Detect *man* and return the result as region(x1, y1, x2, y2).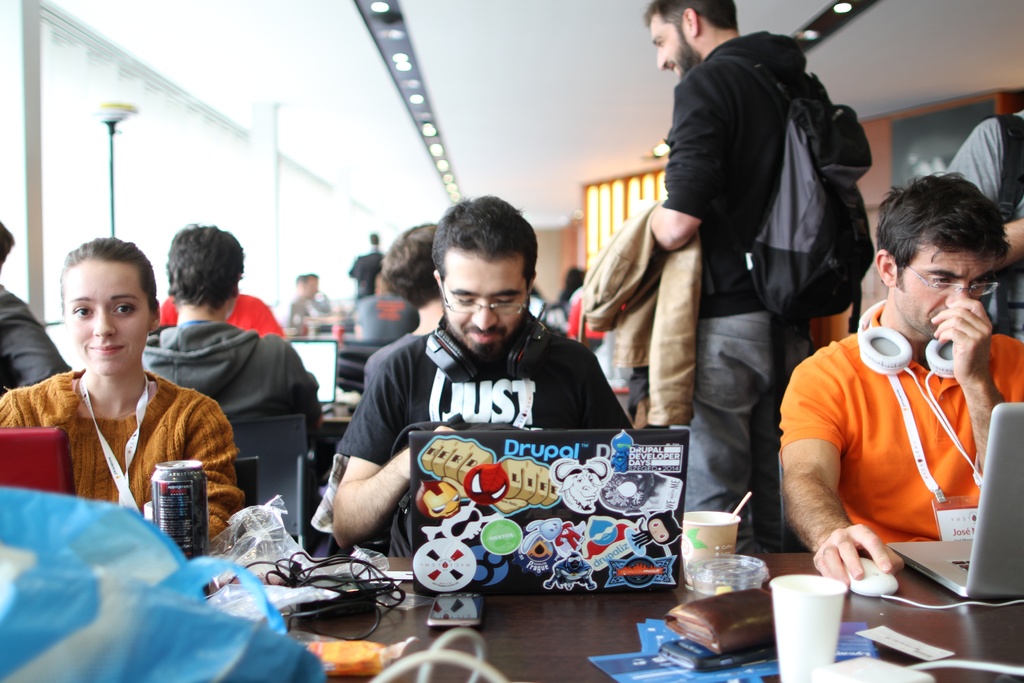
region(346, 231, 388, 303).
